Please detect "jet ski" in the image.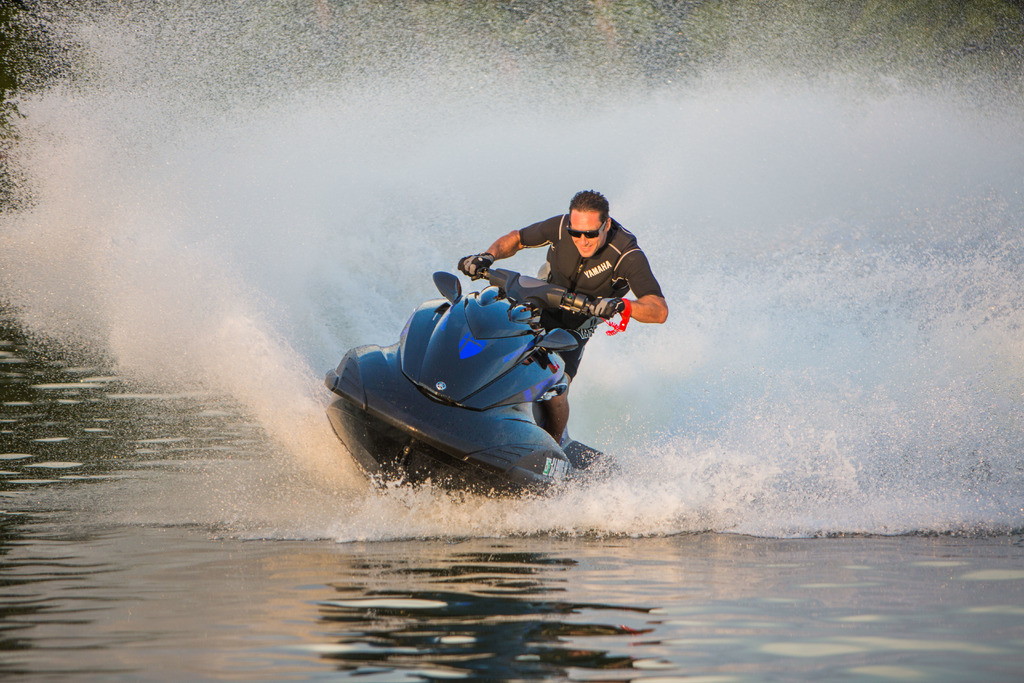
321:267:634:510.
